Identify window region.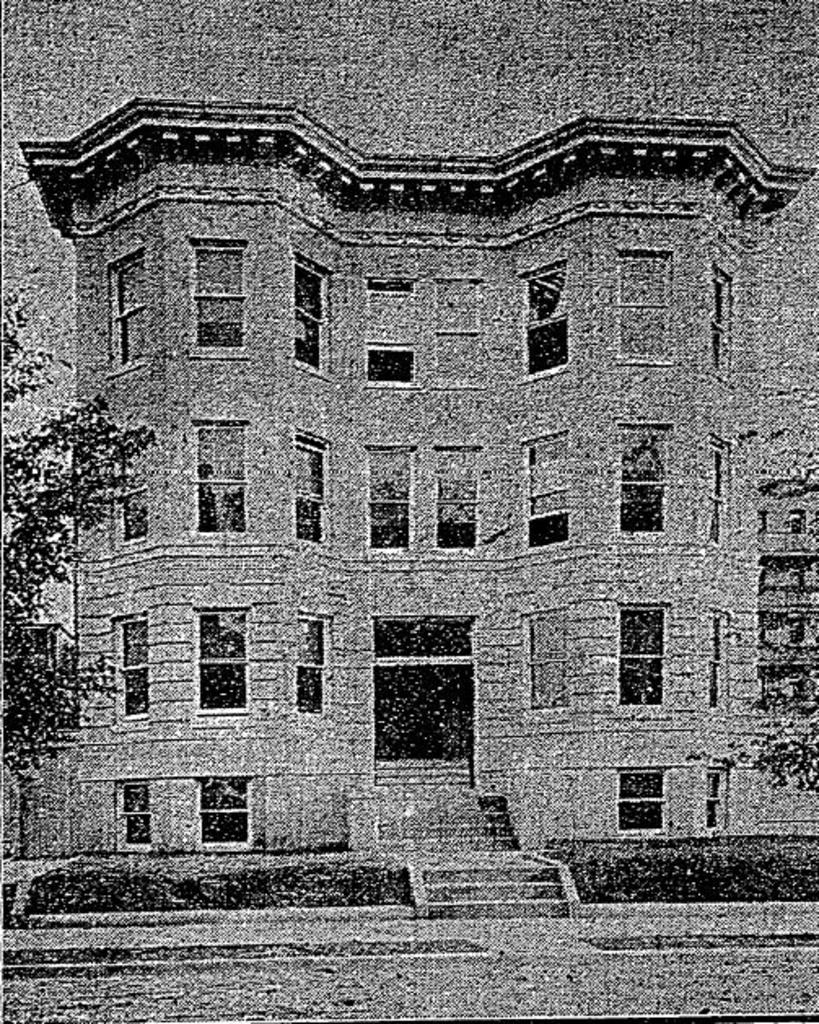
Region: bbox(288, 257, 326, 373).
